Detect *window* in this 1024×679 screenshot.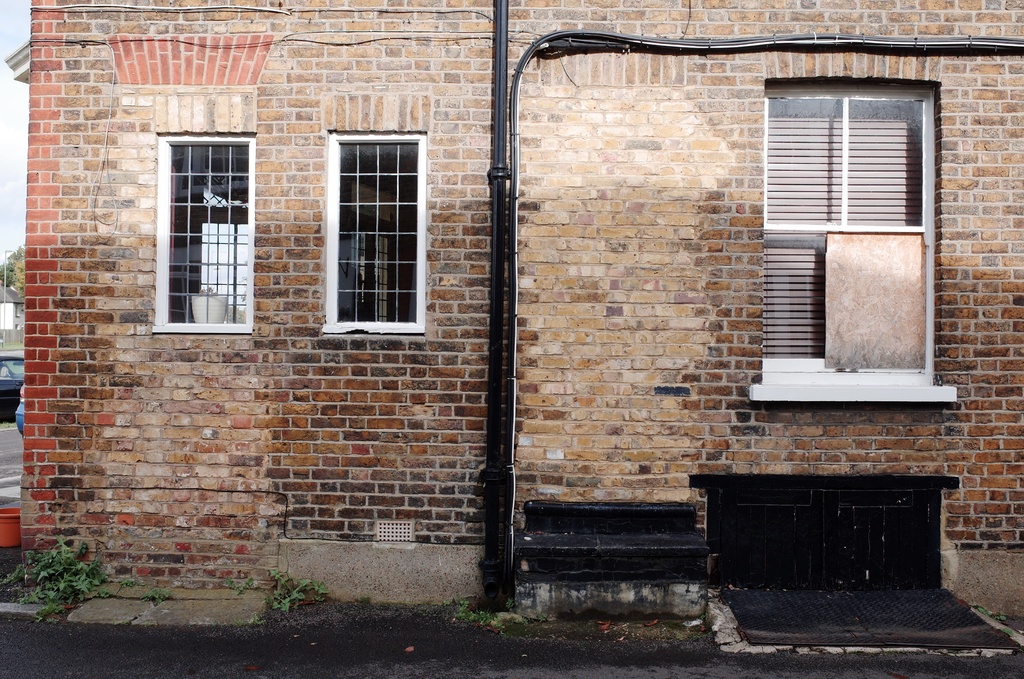
Detection: 371/224/388/322.
